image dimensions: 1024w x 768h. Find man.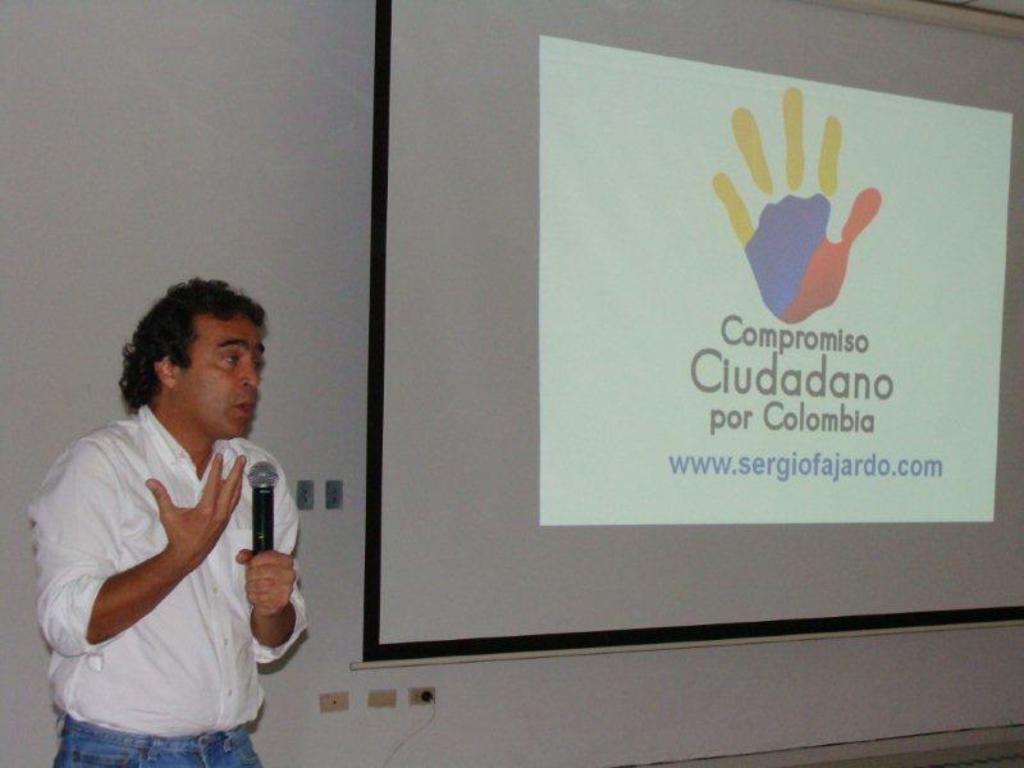
BBox(31, 264, 311, 751).
